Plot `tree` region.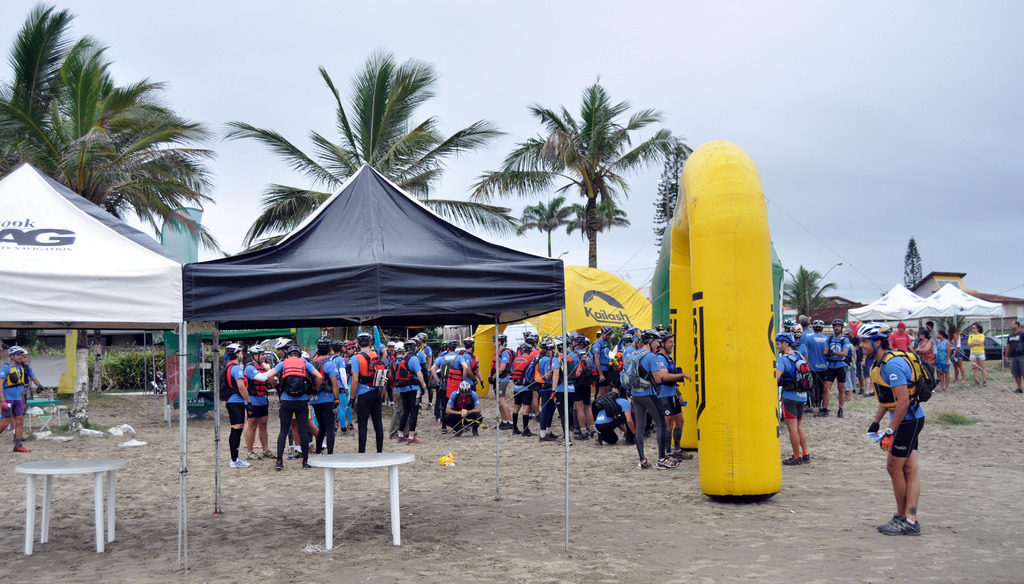
Plotted at {"left": 785, "top": 270, "right": 845, "bottom": 320}.
